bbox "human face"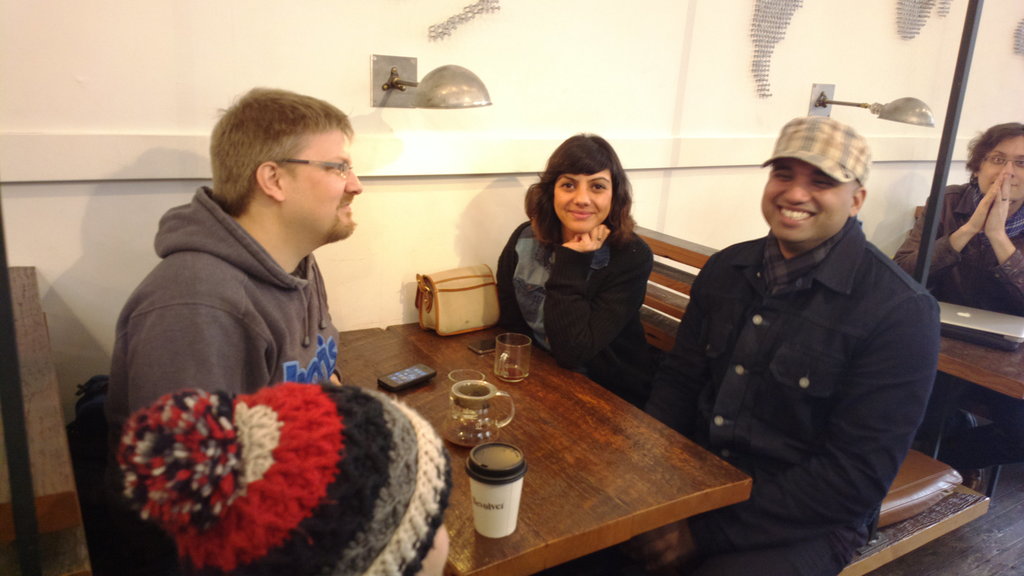
<box>554,170,610,232</box>
